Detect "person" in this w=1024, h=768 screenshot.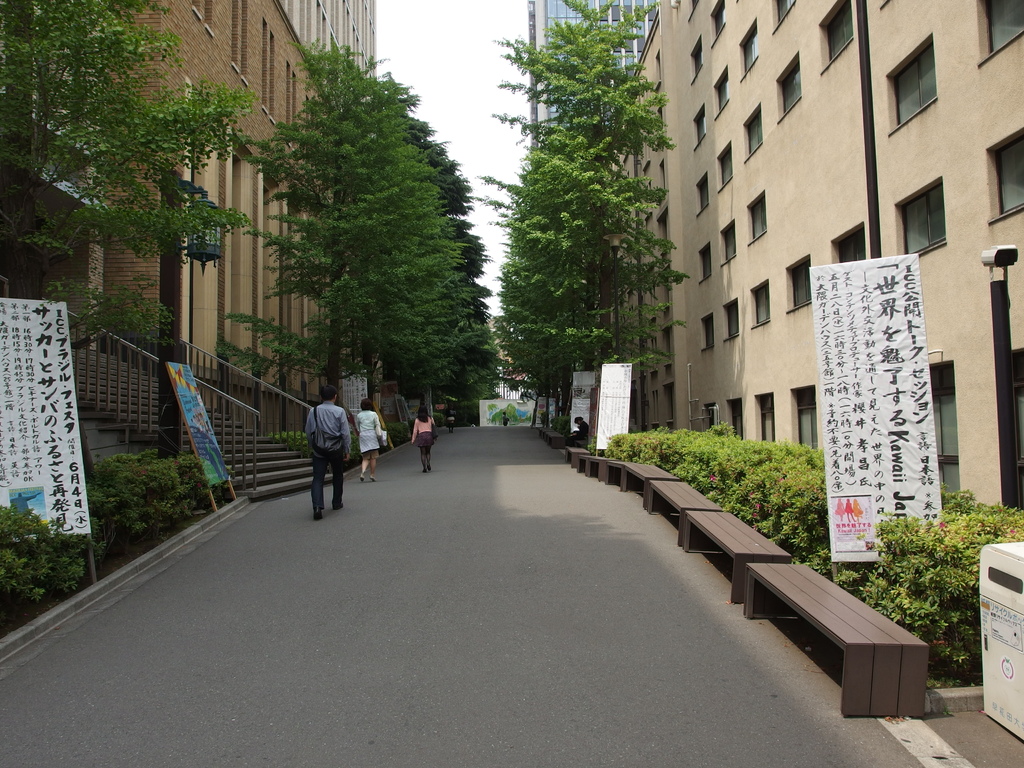
Detection: bbox=(844, 497, 851, 519).
